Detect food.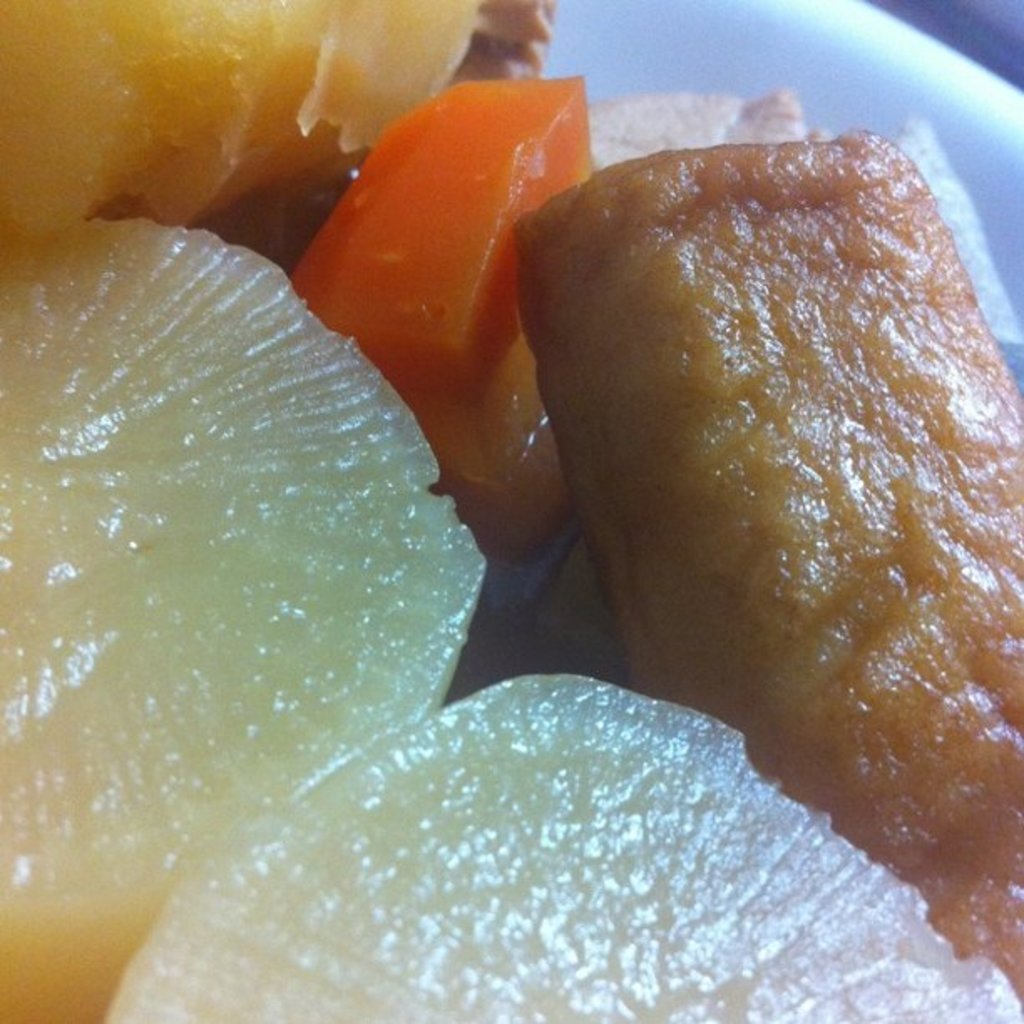
Detected at (587, 89, 806, 171).
